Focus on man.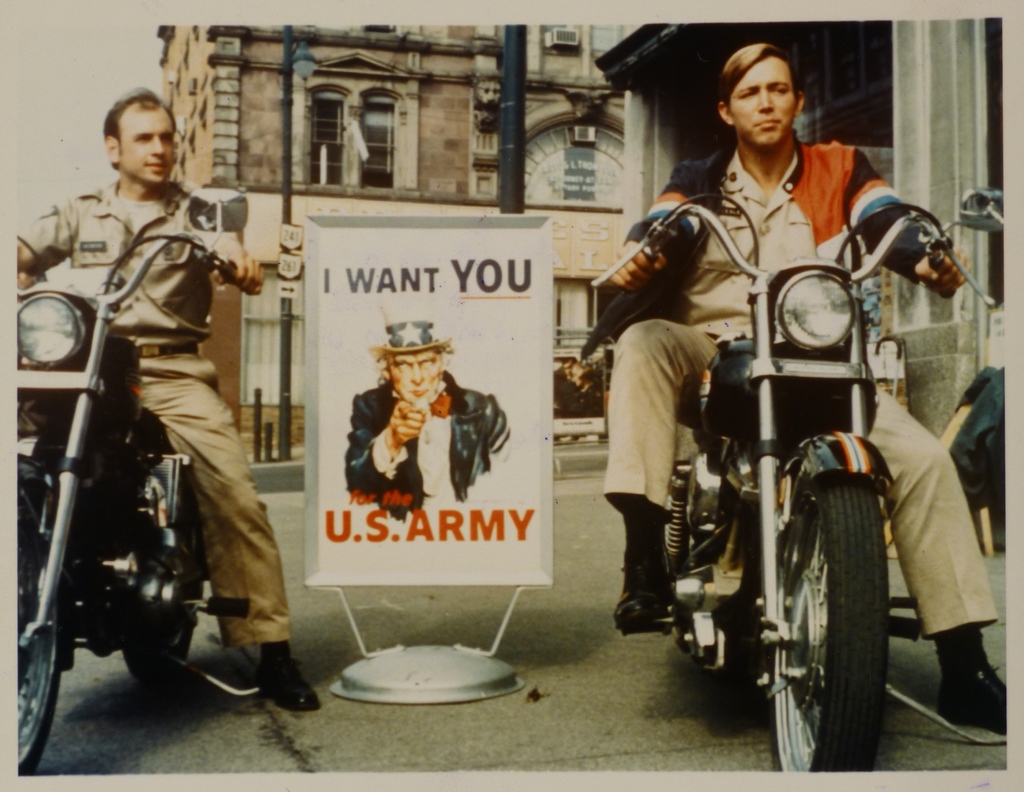
Focused at detection(593, 49, 1023, 734).
